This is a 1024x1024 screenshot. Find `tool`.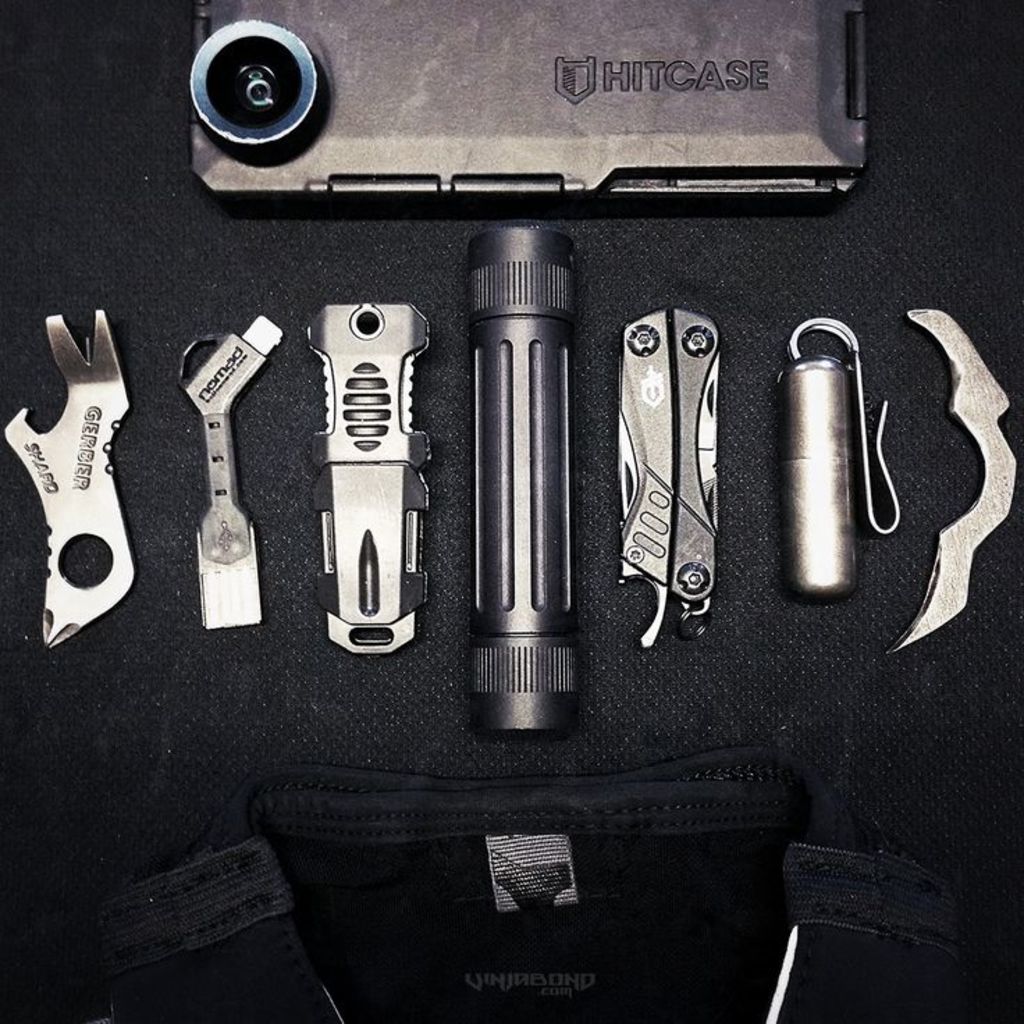
Bounding box: 289:295:429:655.
